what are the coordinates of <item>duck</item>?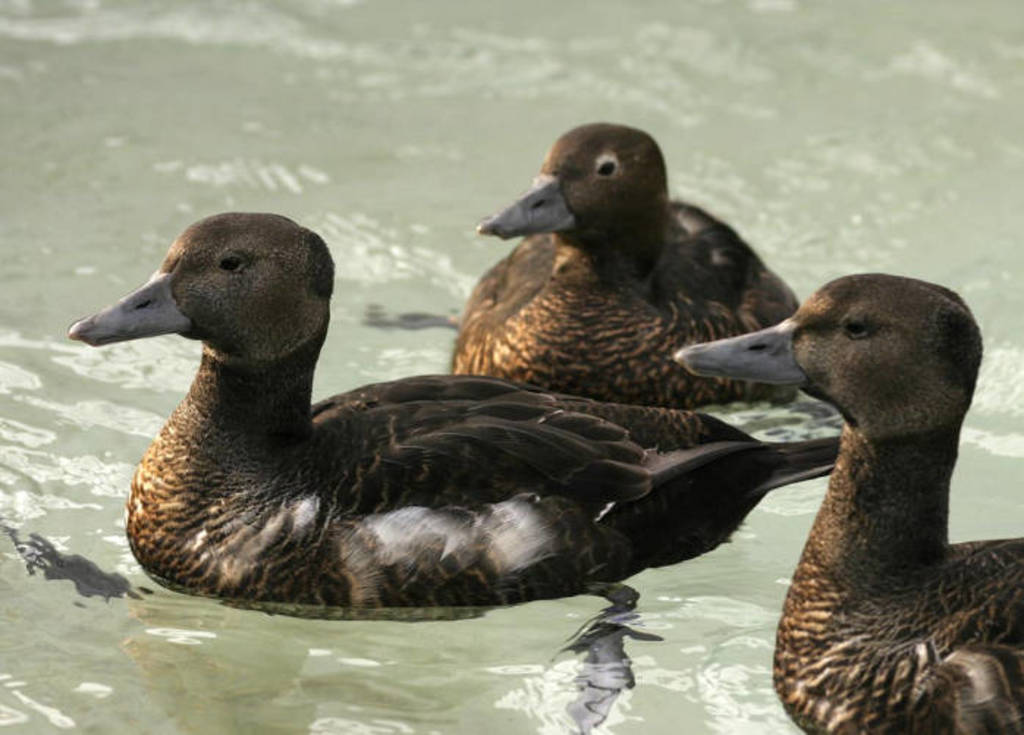
box(436, 125, 822, 402).
